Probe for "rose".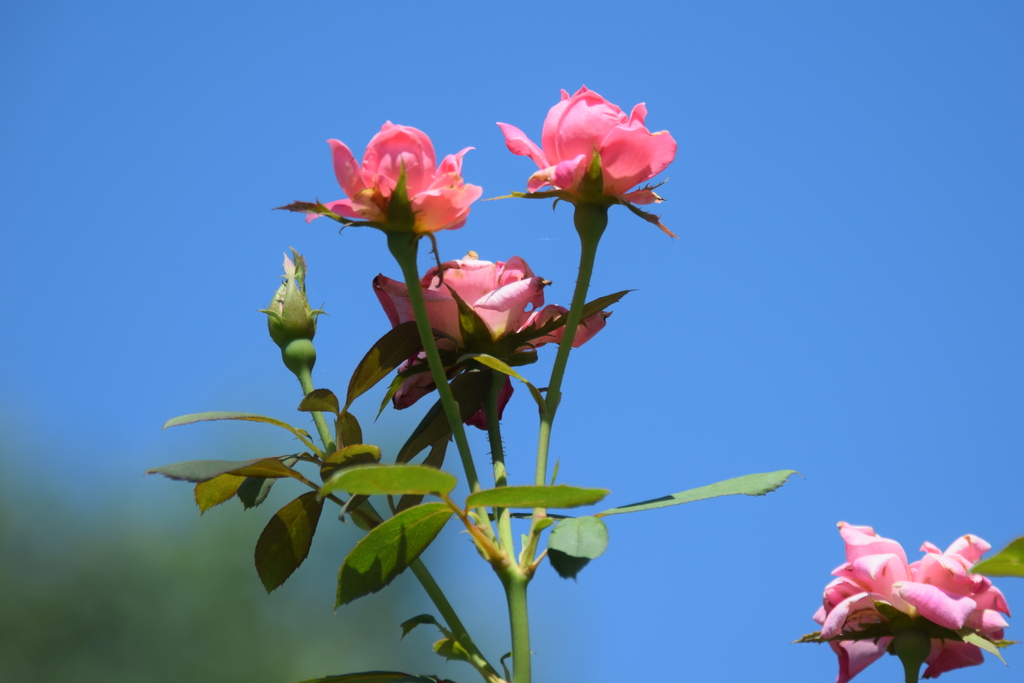
Probe result: {"x1": 815, "y1": 518, "x2": 1011, "y2": 682}.
